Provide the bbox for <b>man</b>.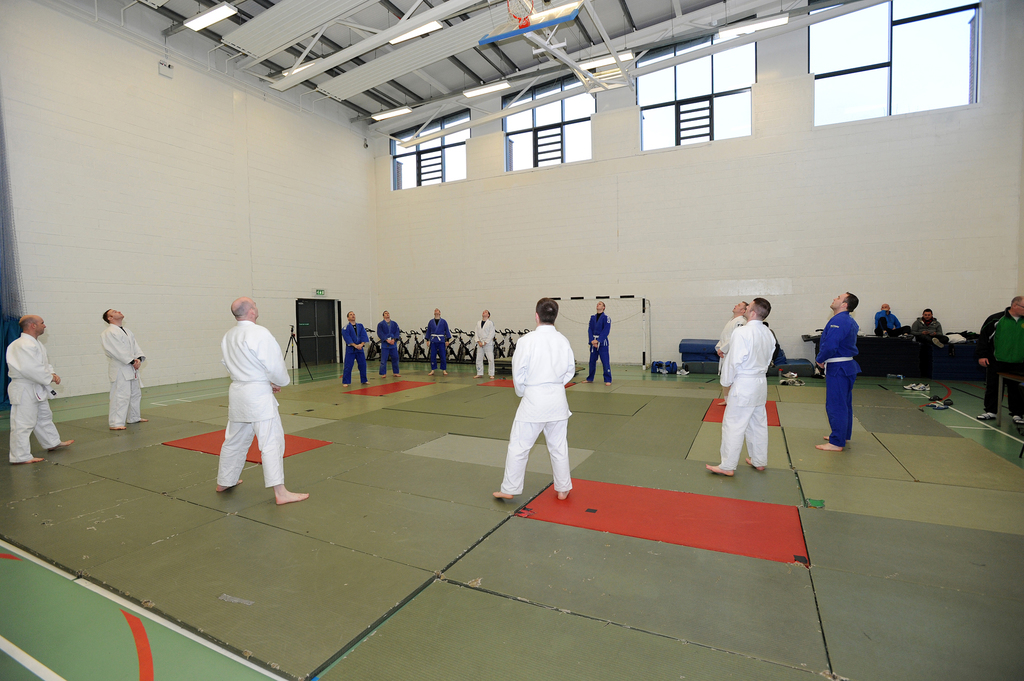
Rect(977, 295, 1023, 426).
